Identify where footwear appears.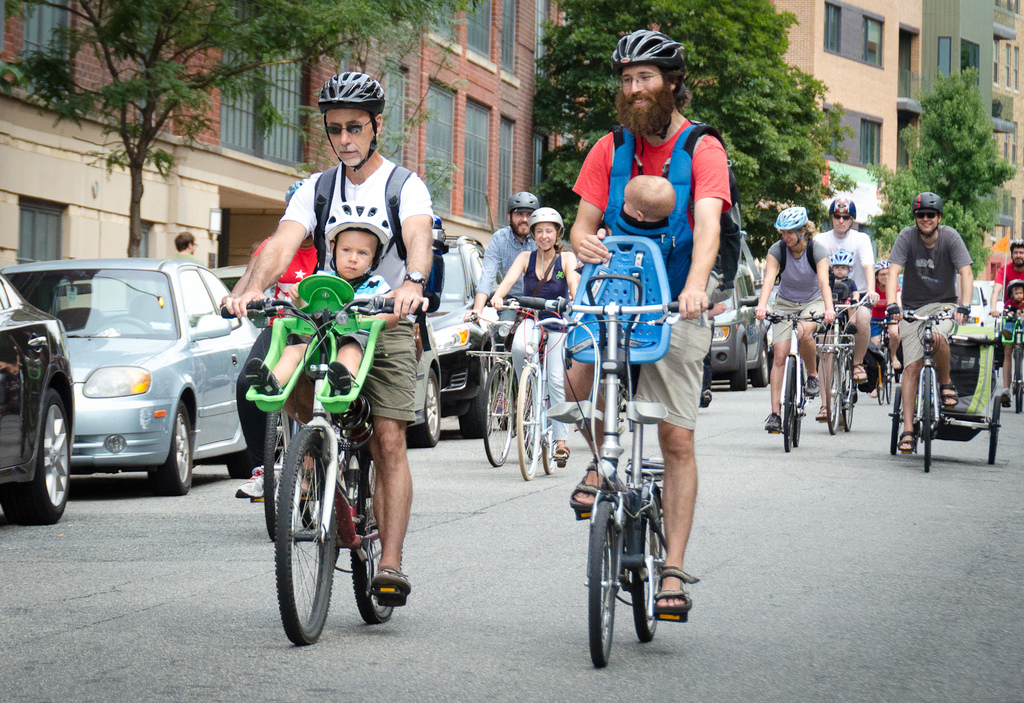
Appears at box=[556, 443, 569, 464].
